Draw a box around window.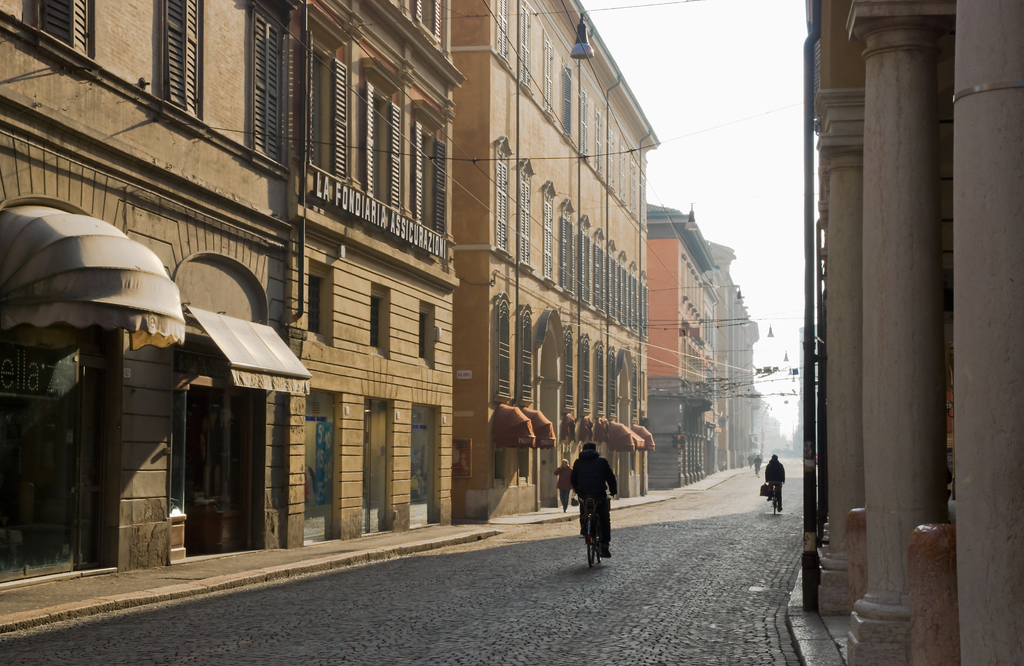
517,165,532,273.
